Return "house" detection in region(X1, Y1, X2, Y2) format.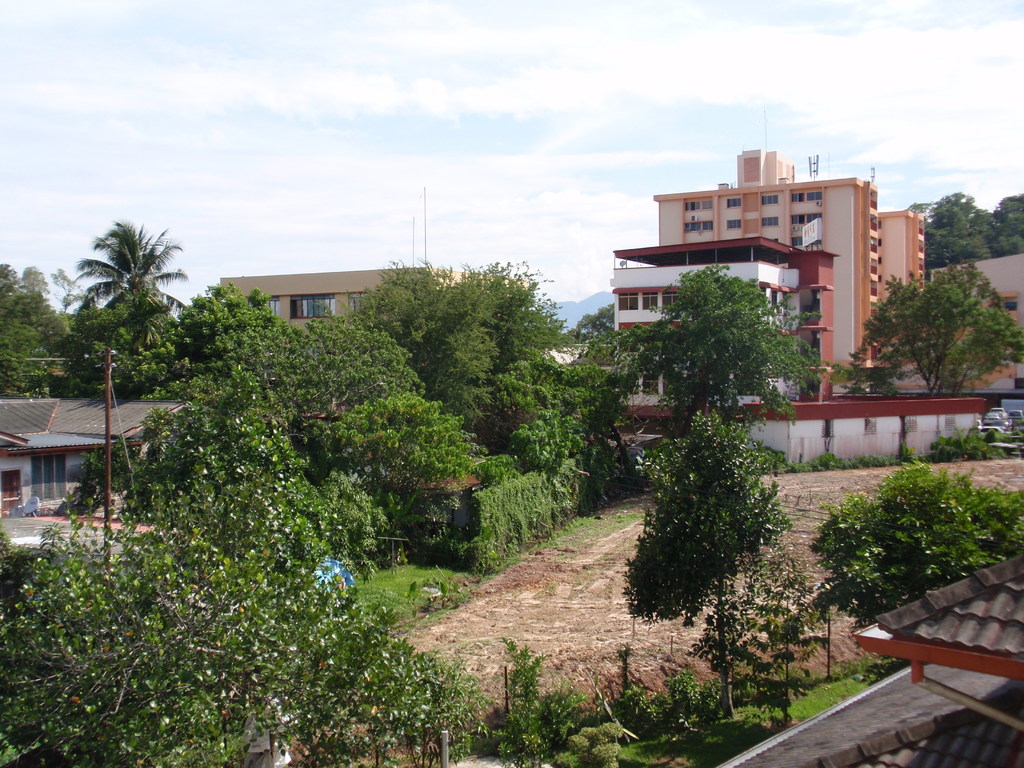
region(0, 369, 167, 535).
